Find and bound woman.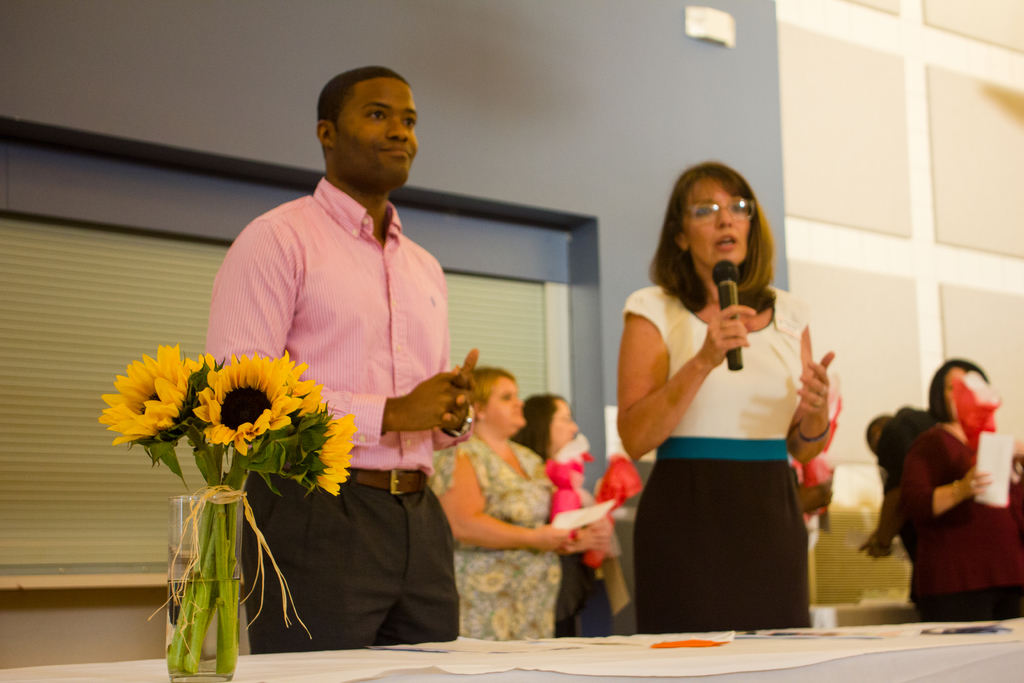
Bound: region(422, 365, 609, 639).
